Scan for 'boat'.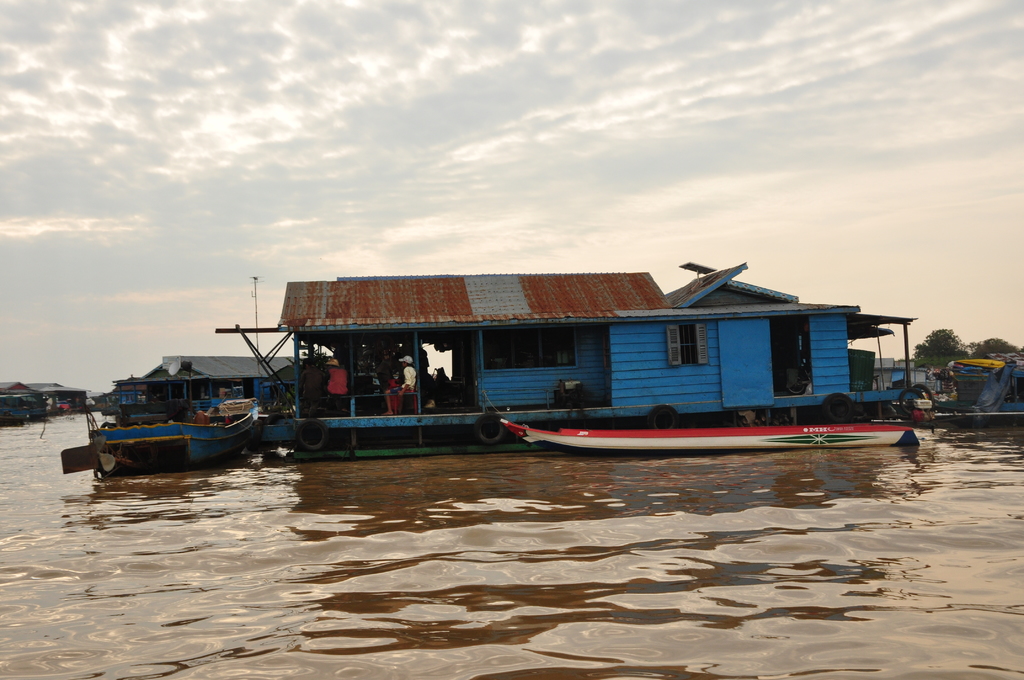
Scan result: (499,417,922,451).
